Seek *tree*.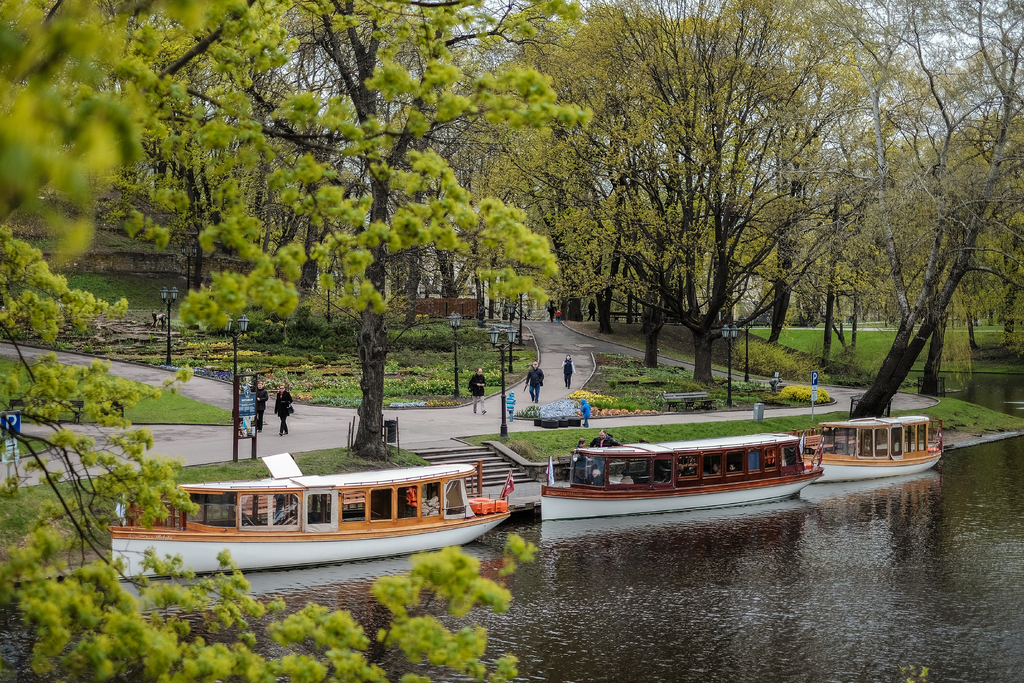
bbox=(160, 0, 560, 466).
